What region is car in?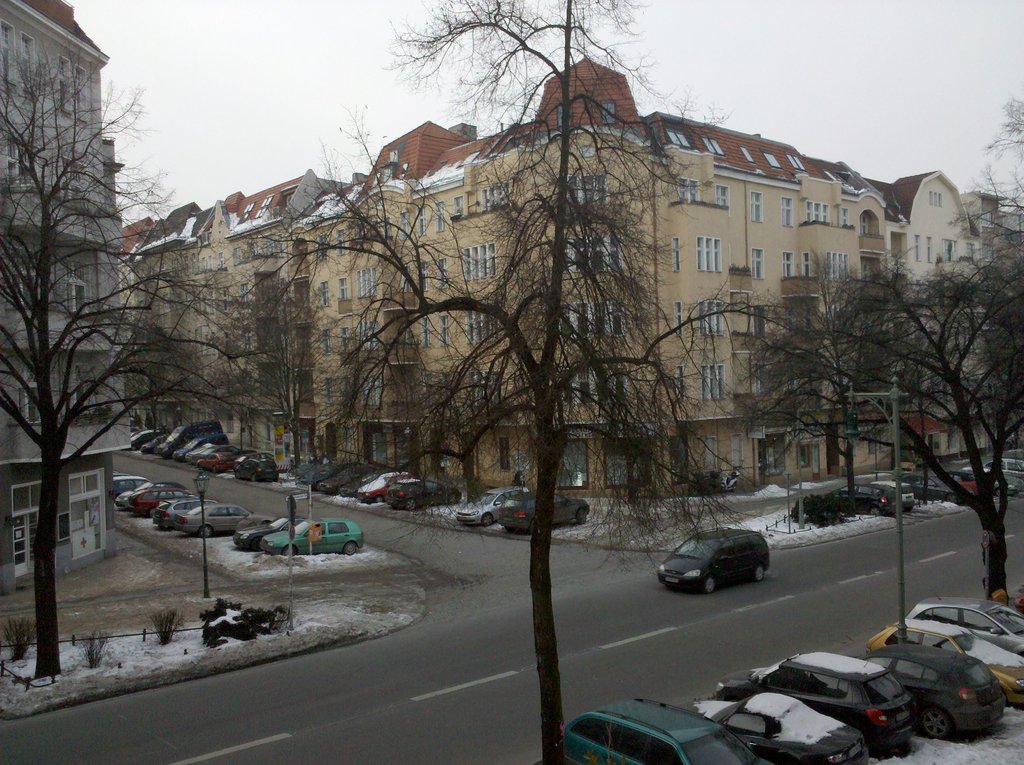
locate(455, 485, 529, 531).
